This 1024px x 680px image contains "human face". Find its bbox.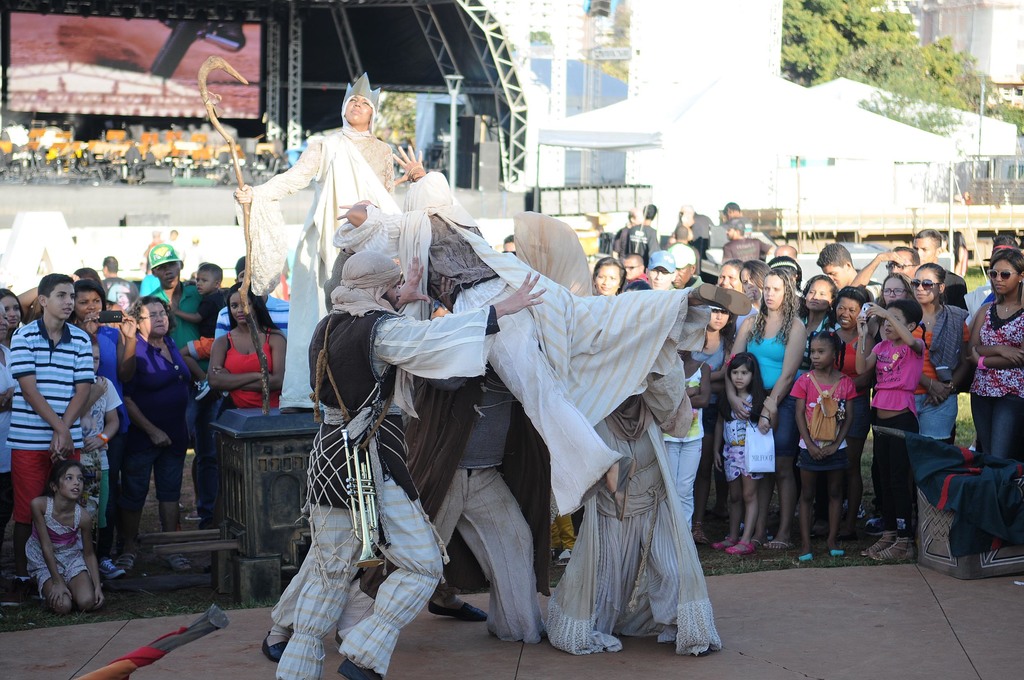
x1=820, y1=261, x2=843, y2=288.
